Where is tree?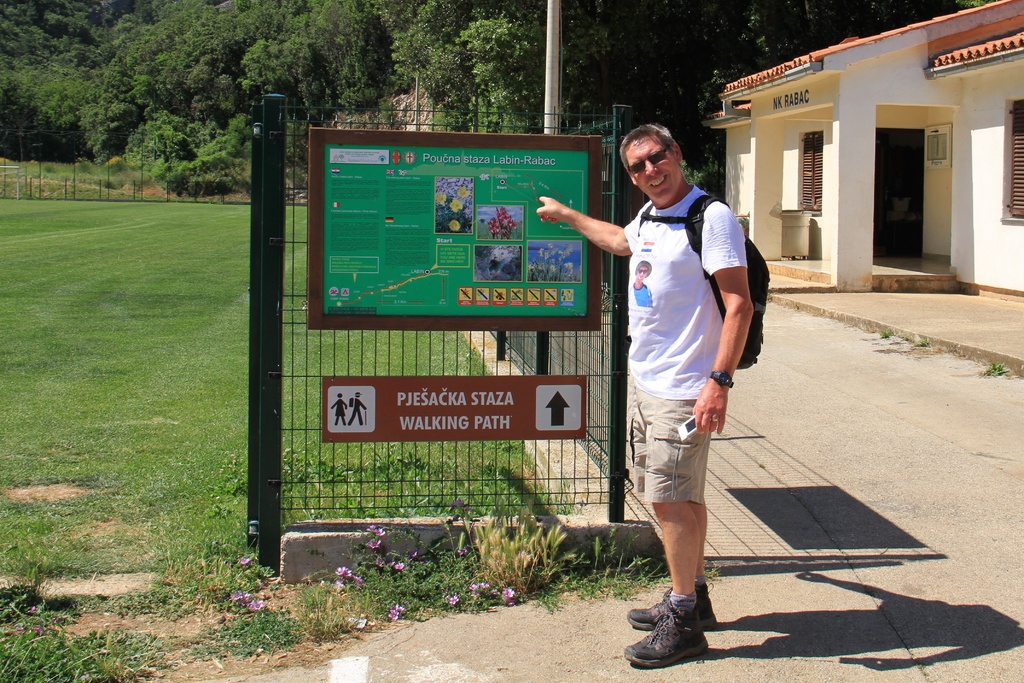
[157,117,262,203].
